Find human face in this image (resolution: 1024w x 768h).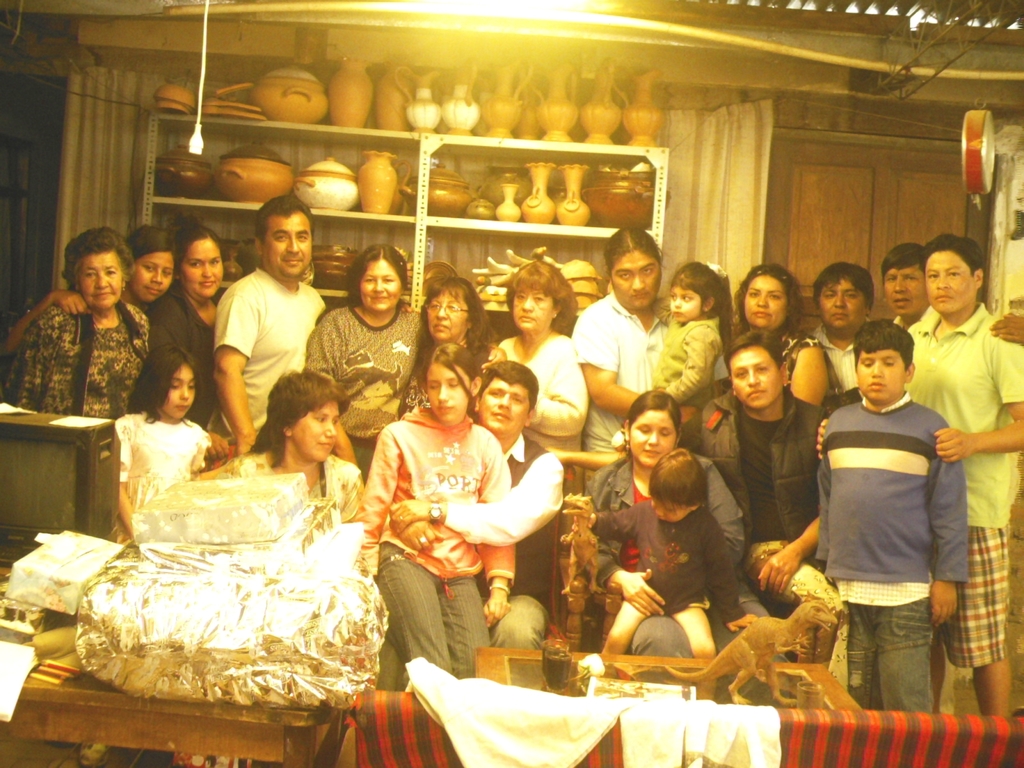
(168, 357, 198, 420).
